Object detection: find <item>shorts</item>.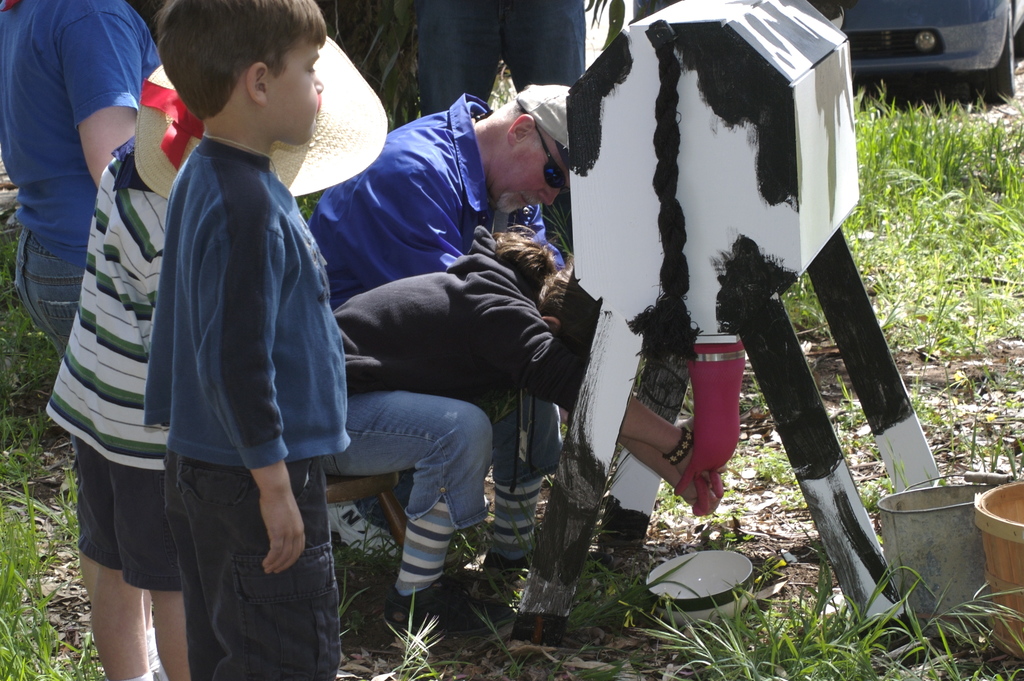
select_region(16, 237, 90, 354).
